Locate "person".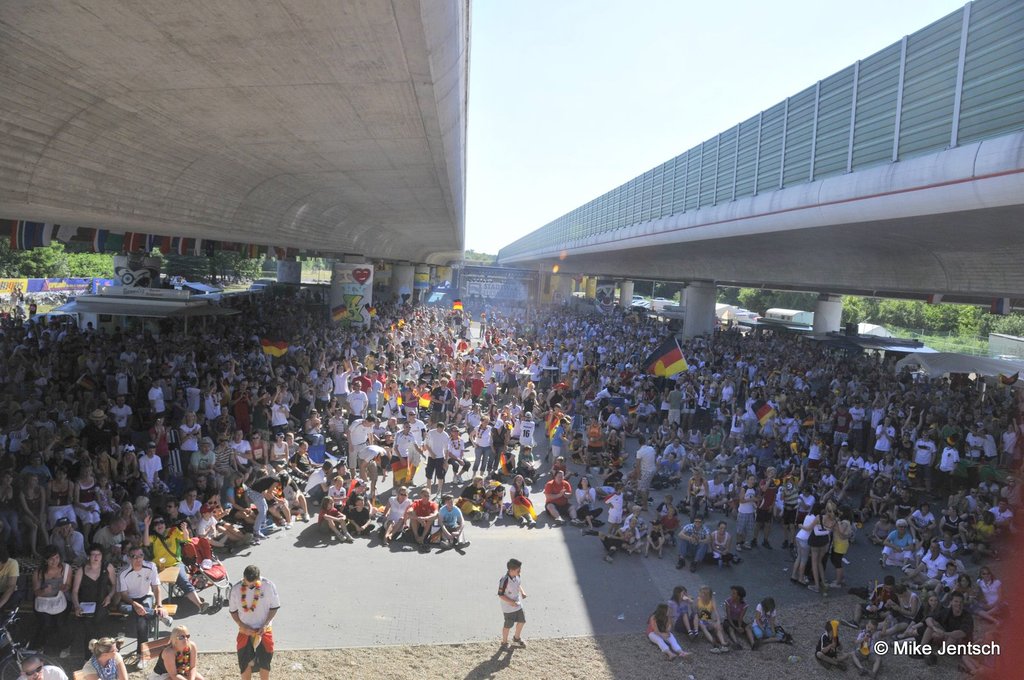
Bounding box: (707, 522, 733, 558).
